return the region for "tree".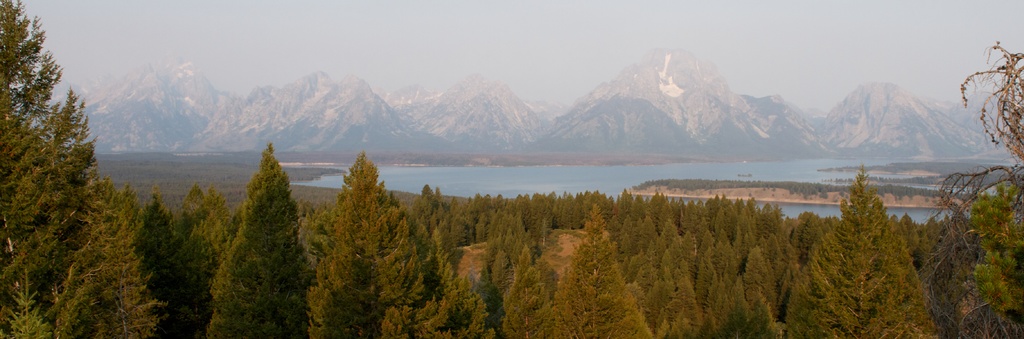
[652, 214, 680, 247].
